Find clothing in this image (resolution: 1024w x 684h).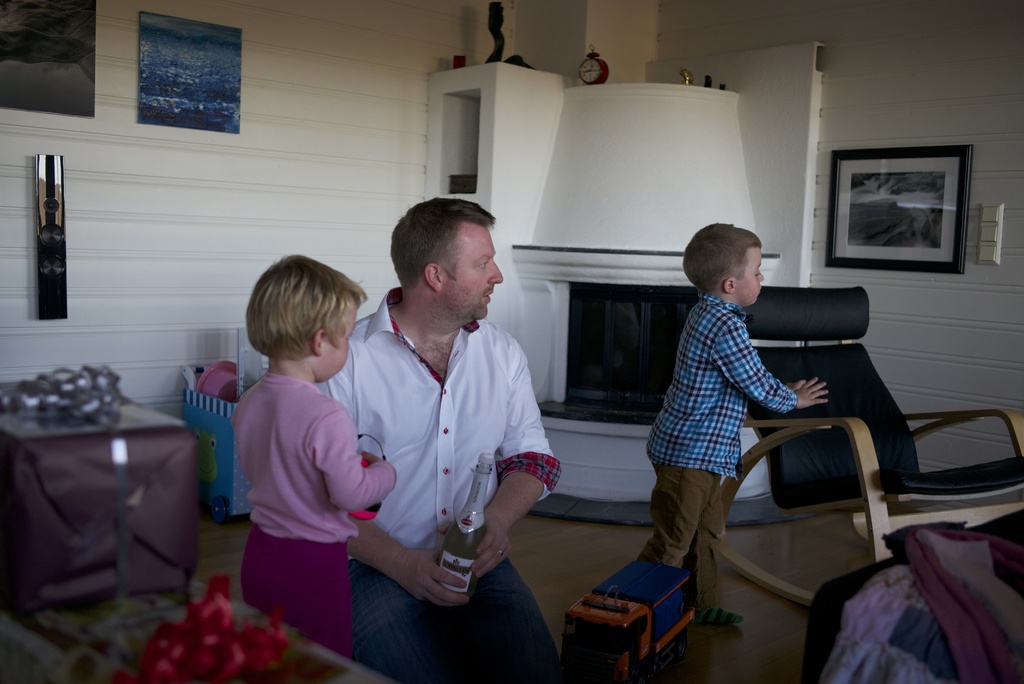
x1=225 y1=361 x2=405 y2=657.
